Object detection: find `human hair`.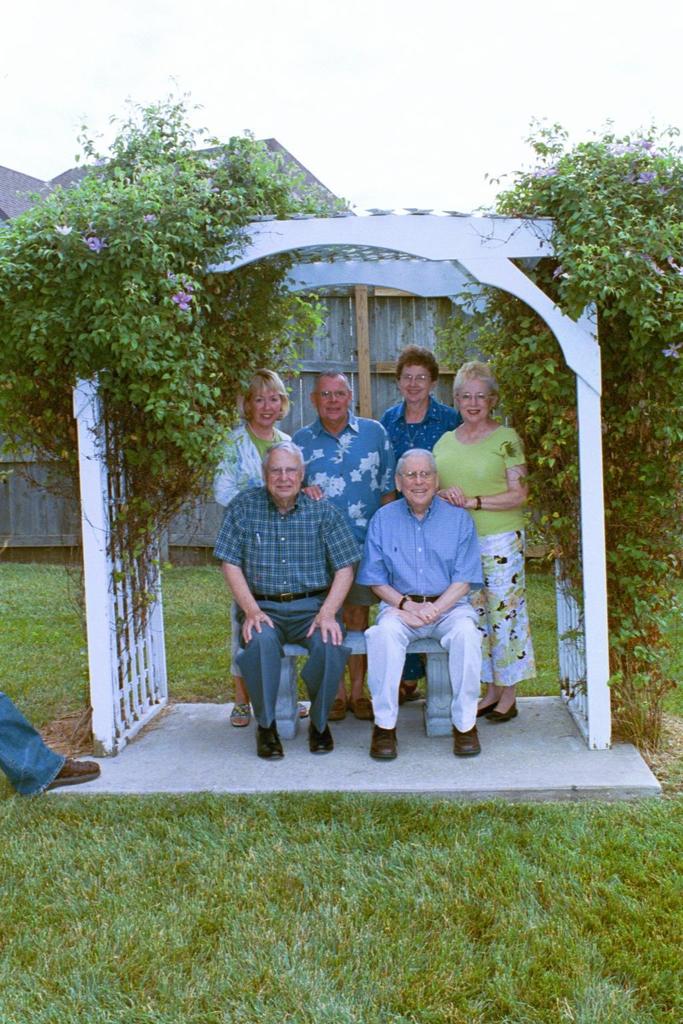
(239,364,290,420).
